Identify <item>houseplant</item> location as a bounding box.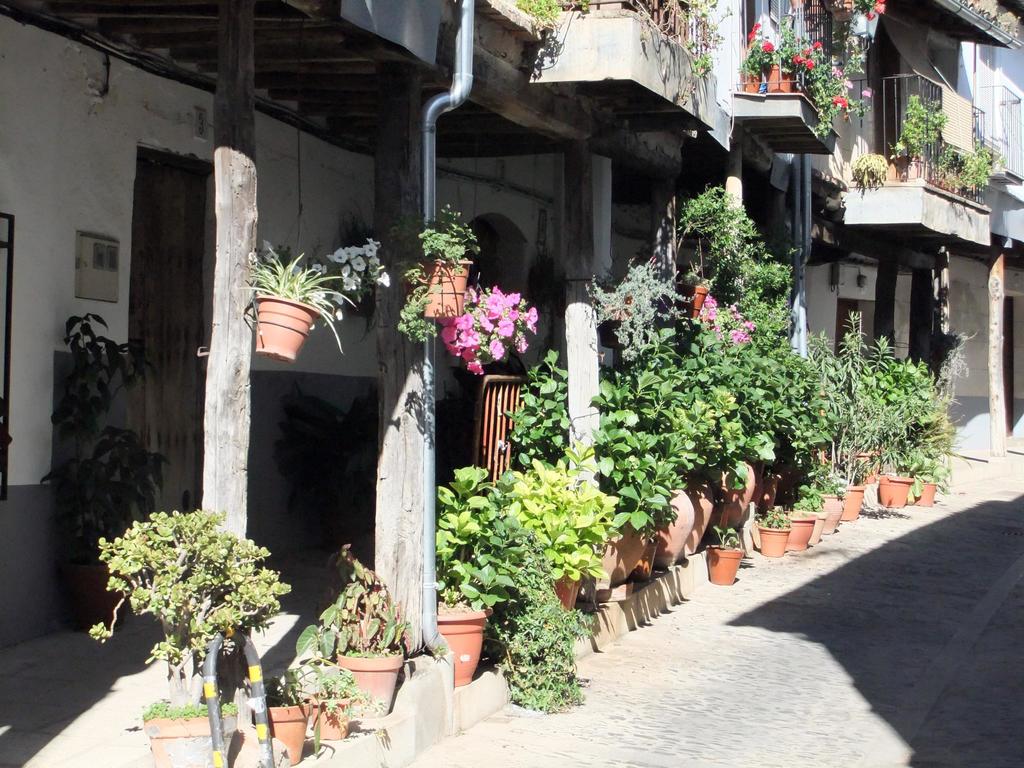
(759,497,799,563).
